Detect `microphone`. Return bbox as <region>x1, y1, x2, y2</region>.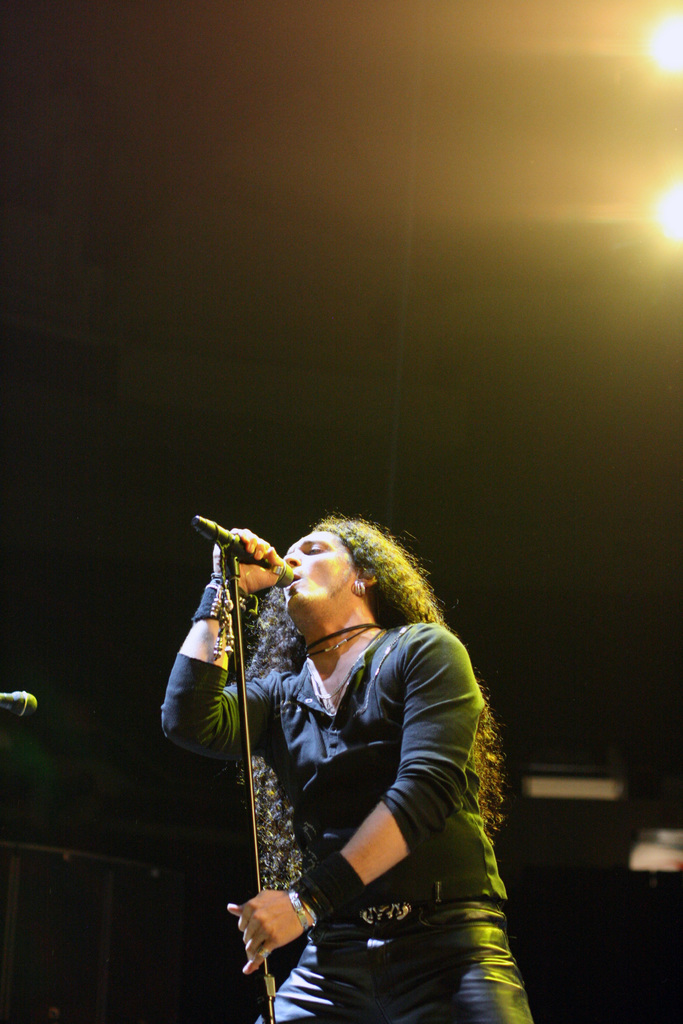
<region>0, 690, 36, 717</region>.
